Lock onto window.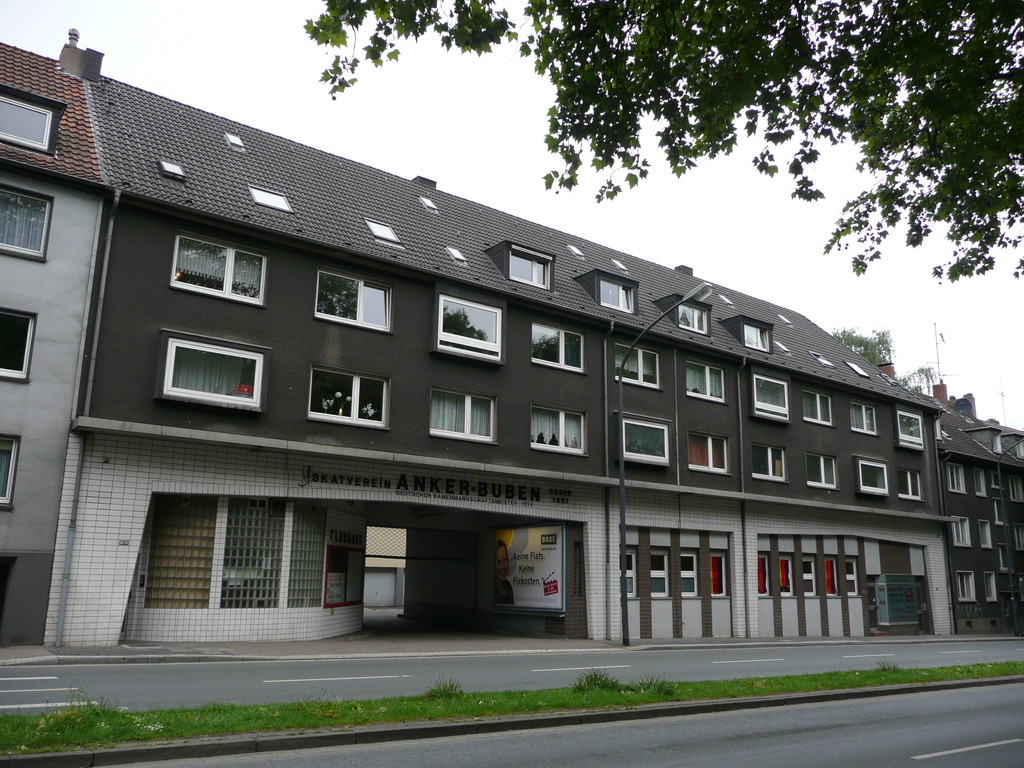
Locked: (682, 362, 724, 401).
